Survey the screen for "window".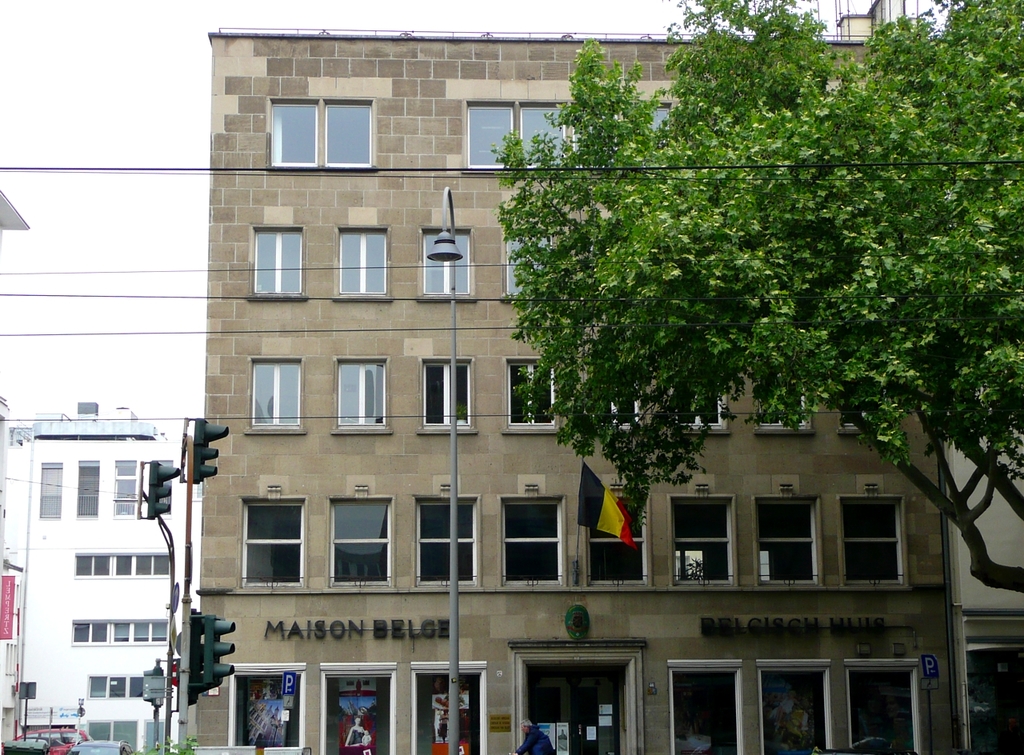
Survey found: <box>754,502,822,588</box>.
